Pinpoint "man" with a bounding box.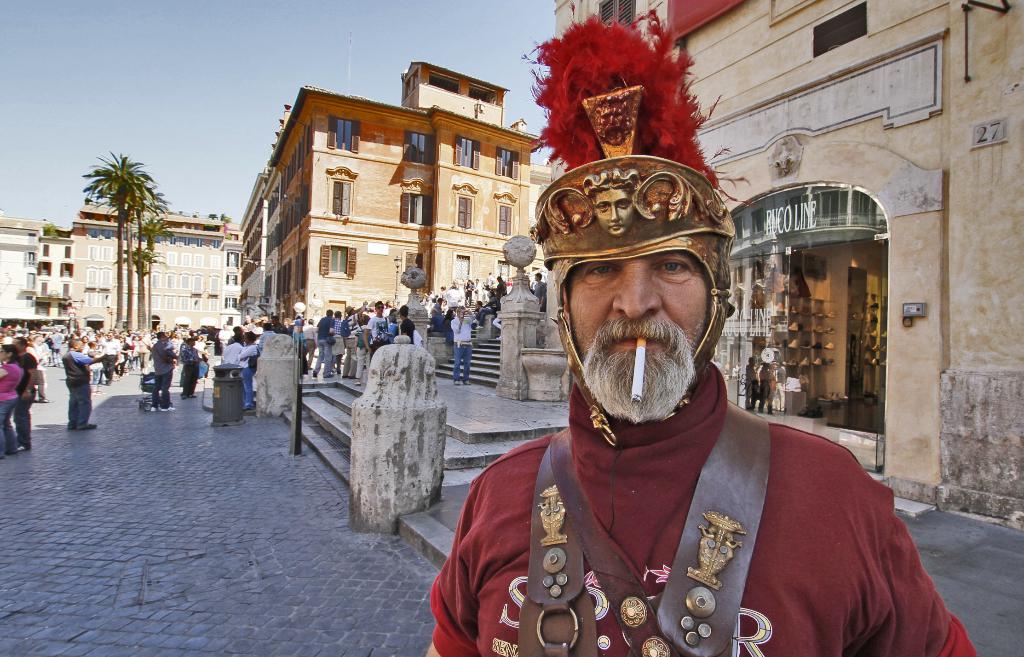
select_region(311, 308, 335, 378).
